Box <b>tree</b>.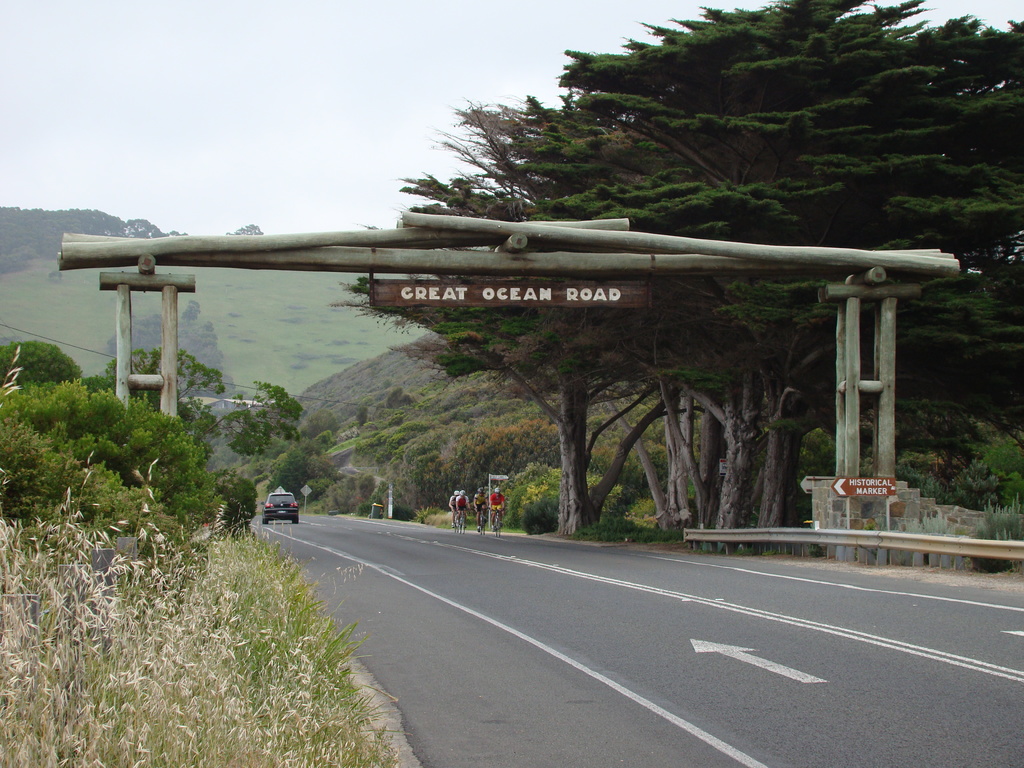
x1=104, y1=348, x2=293, y2=500.
